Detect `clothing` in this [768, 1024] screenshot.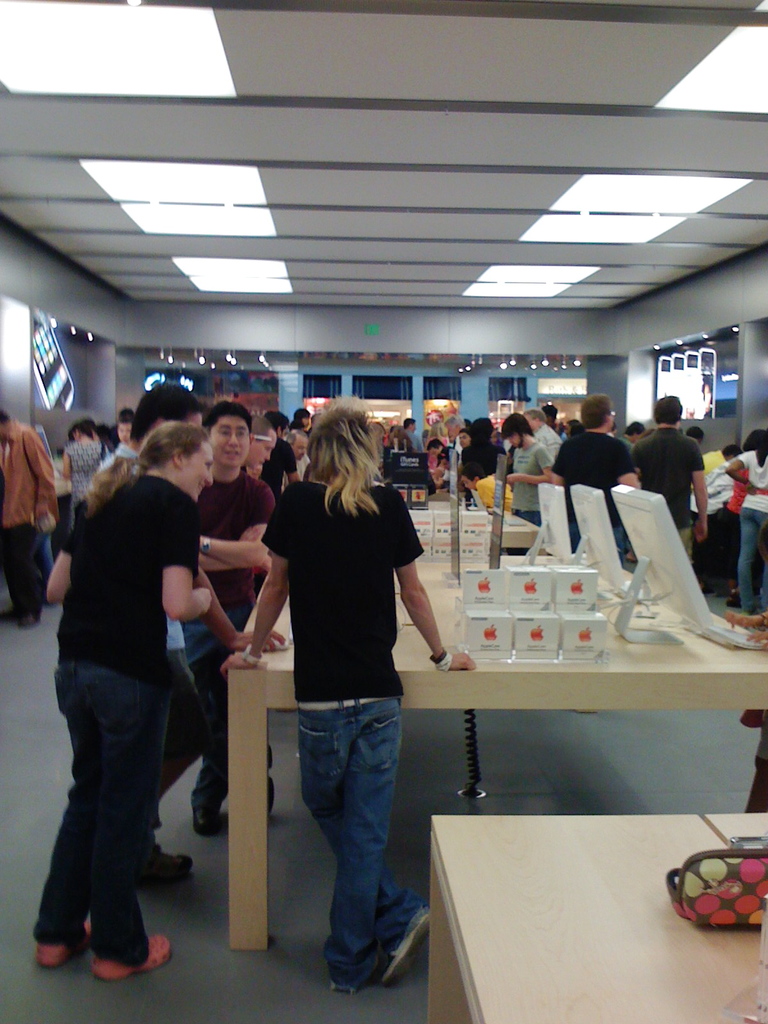
Detection: [476, 469, 513, 508].
